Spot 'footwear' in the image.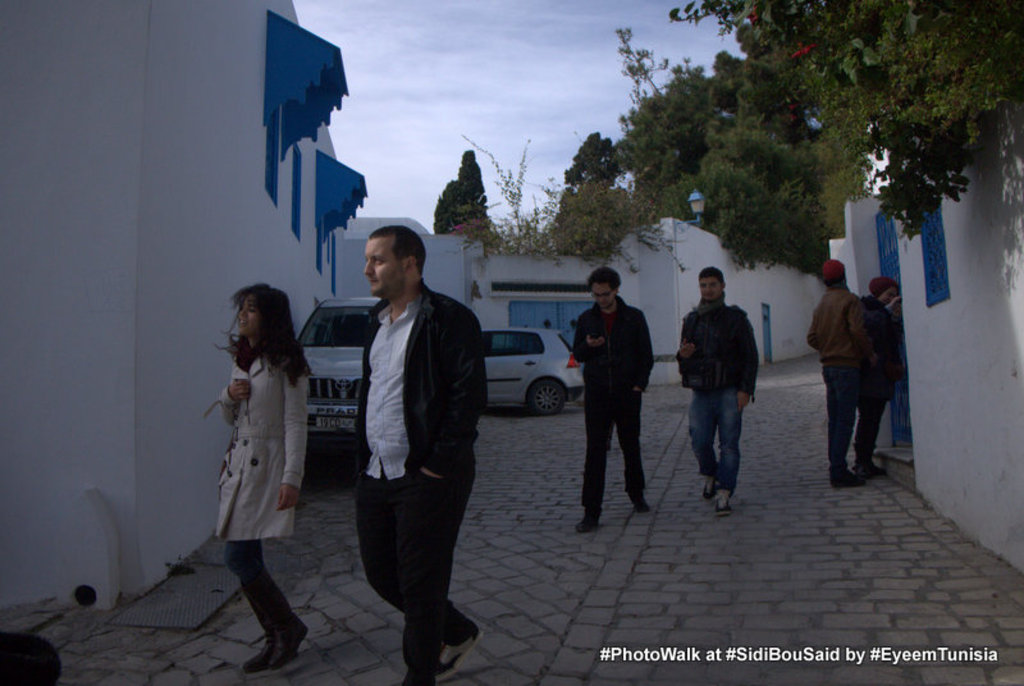
'footwear' found at detection(631, 493, 650, 514).
